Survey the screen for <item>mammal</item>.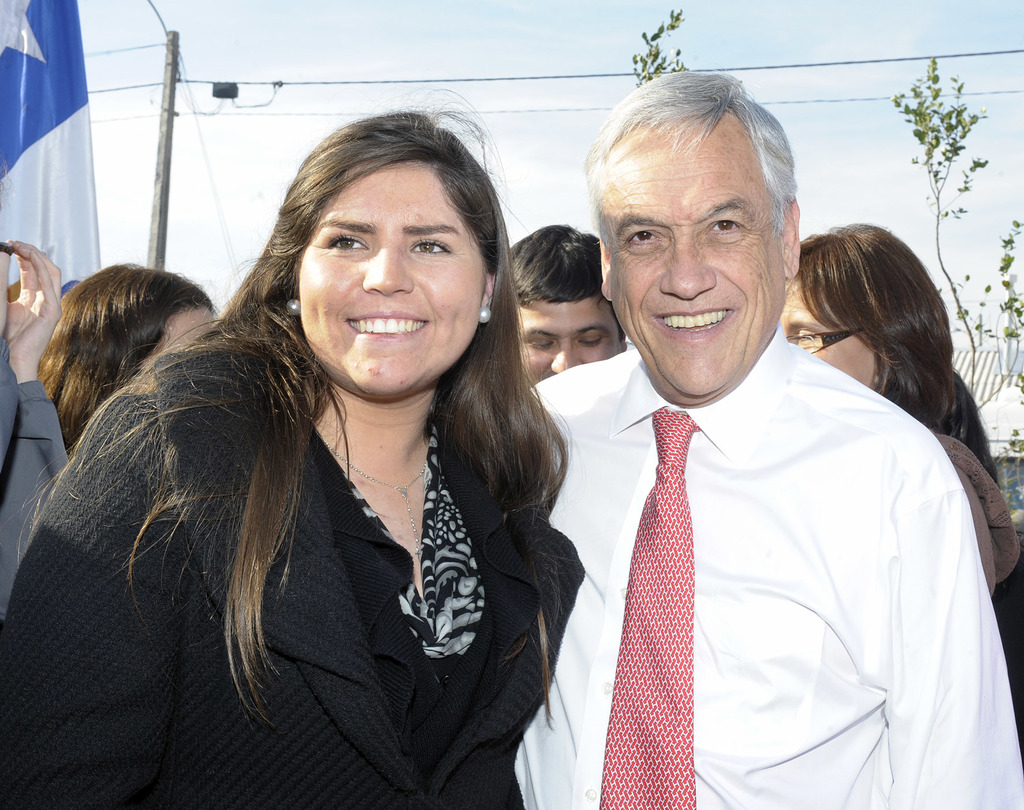
Survey found: [42, 259, 223, 455].
